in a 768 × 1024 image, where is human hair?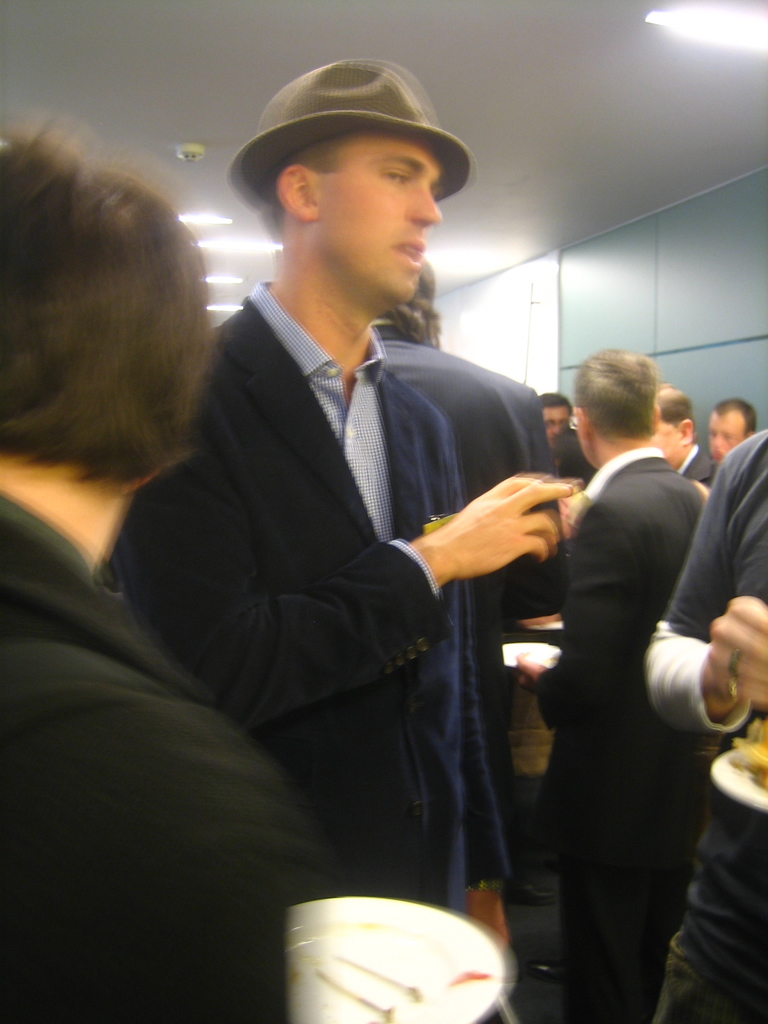
region(543, 389, 572, 408).
